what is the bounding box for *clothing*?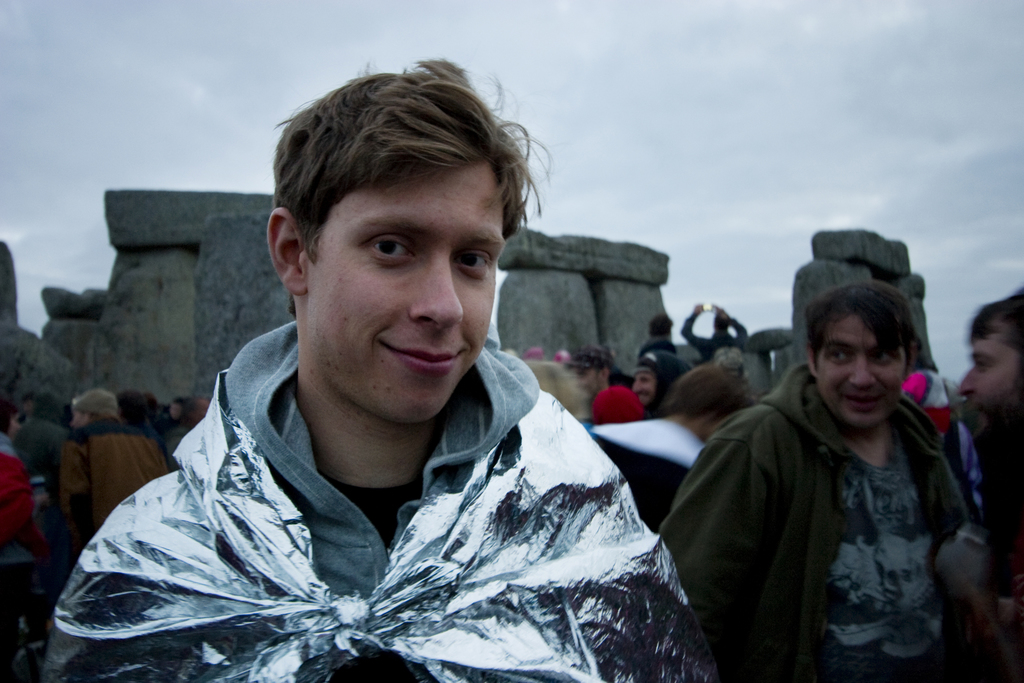
Rect(945, 376, 975, 513).
